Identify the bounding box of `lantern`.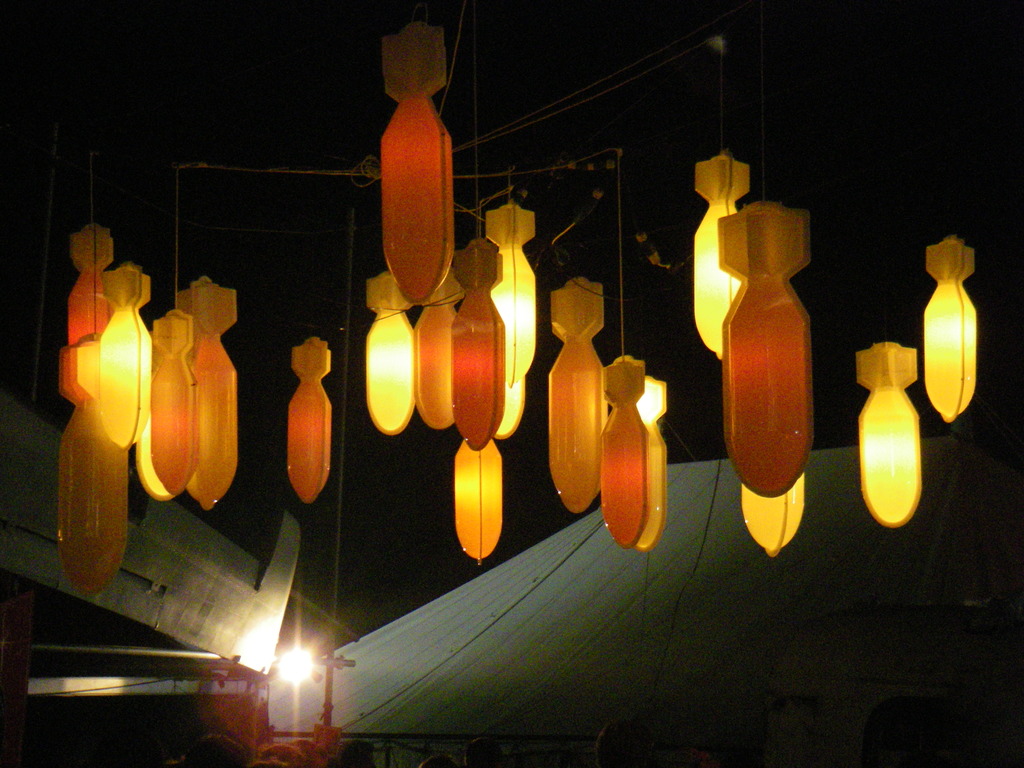
bbox=[741, 476, 804, 557].
